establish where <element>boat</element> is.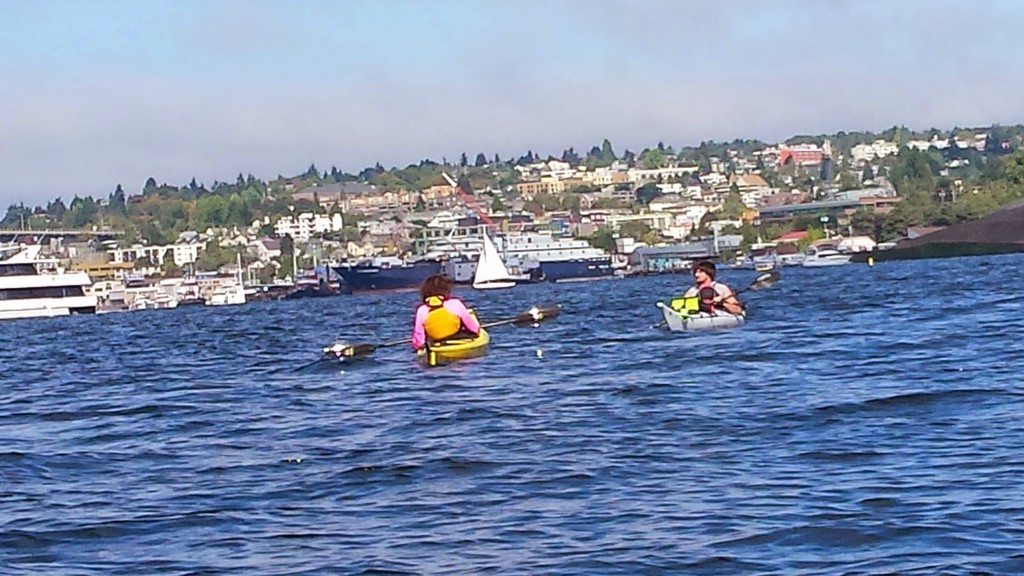
Established at {"x1": 412, "y1": 298, "x2": 495, "y2": 368}.
